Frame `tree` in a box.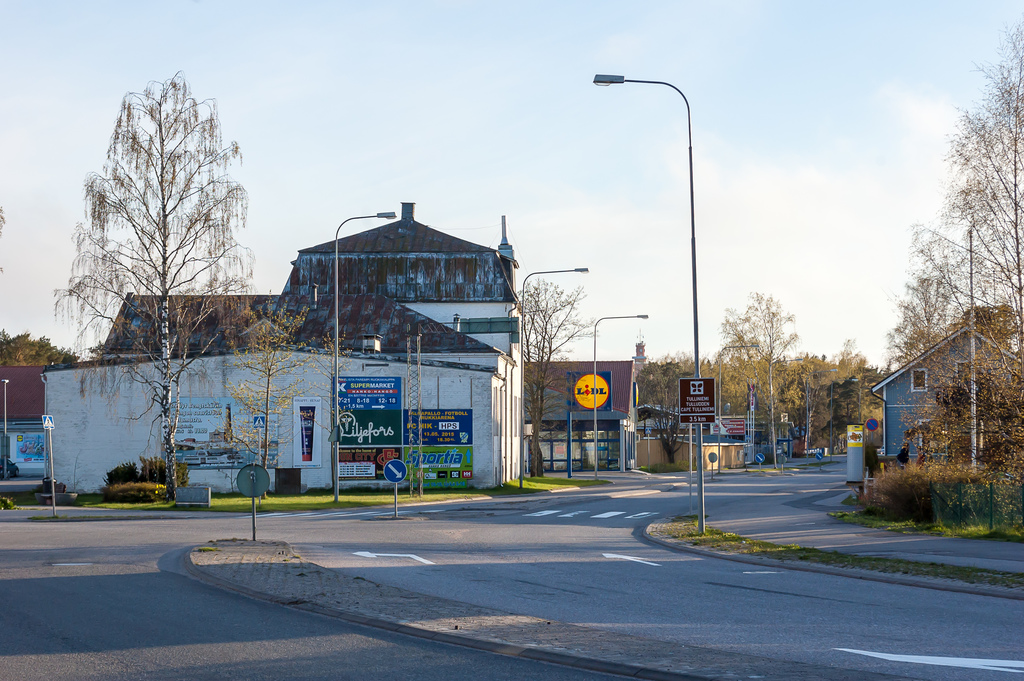
left=54, top=71, right=269, bottom=499.
